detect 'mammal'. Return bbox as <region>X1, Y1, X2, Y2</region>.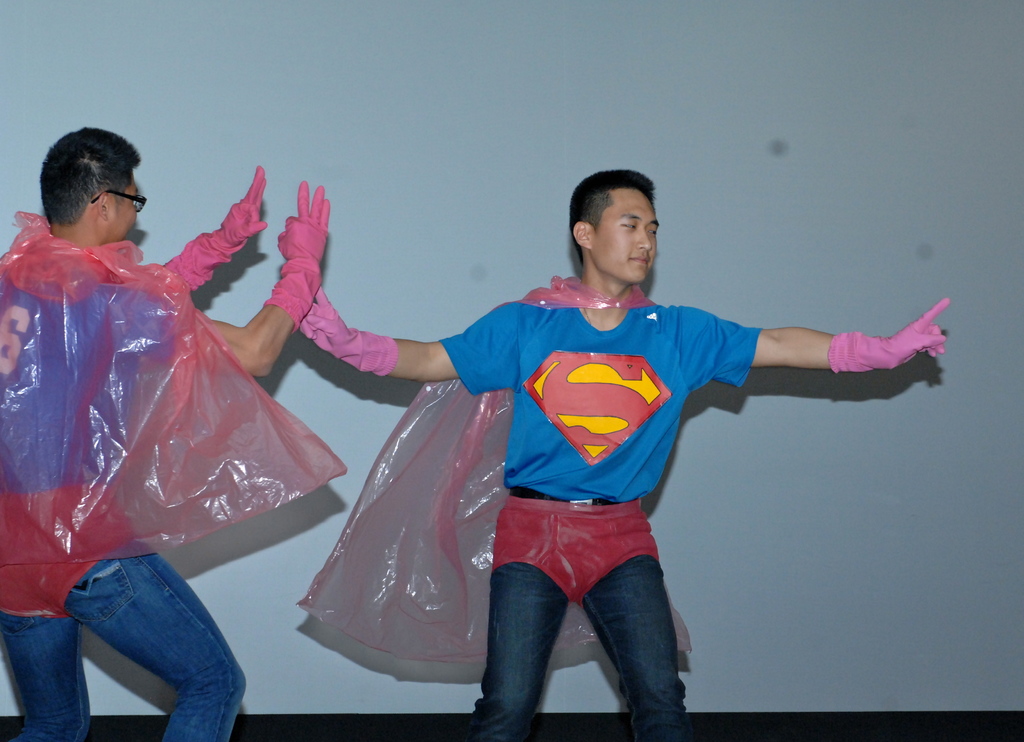
<region>266, 197, 950, 706</region>.
